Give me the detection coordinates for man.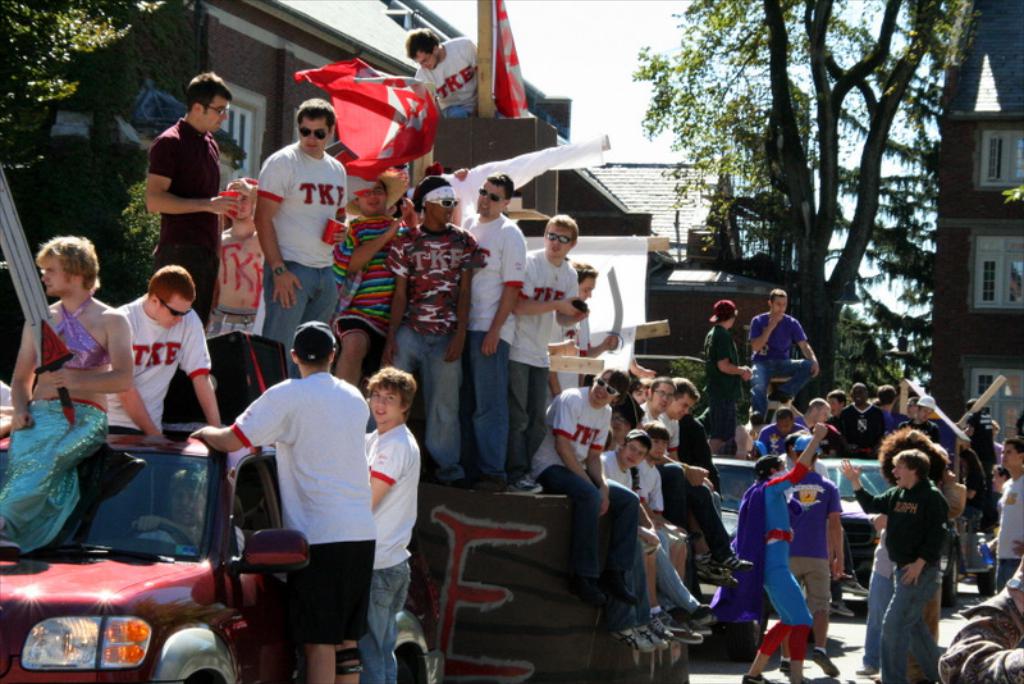
{"x1": 251, "y1": 91, "x2": 347, "y2": 374}.
